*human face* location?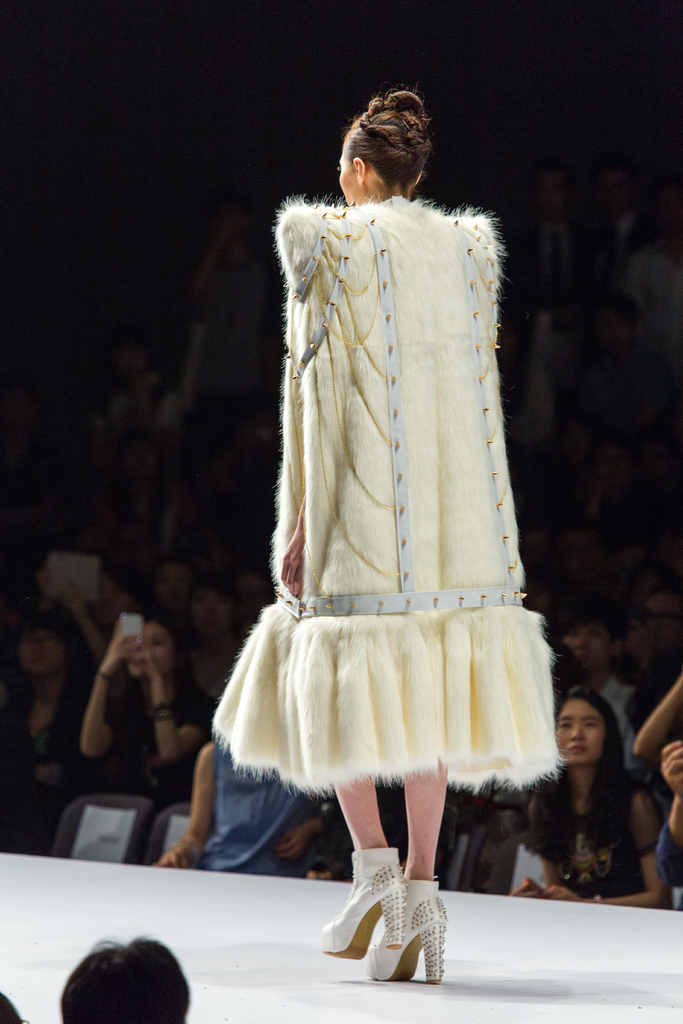
554/697/607/767
